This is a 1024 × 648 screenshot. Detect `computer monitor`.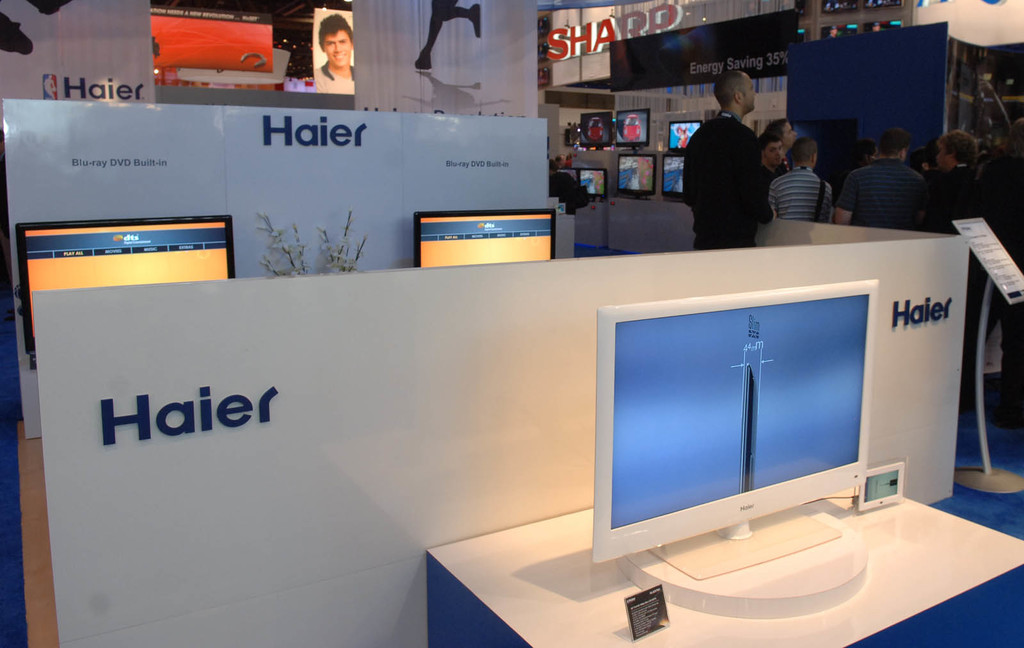
rect(579, 168, 610, 199).
